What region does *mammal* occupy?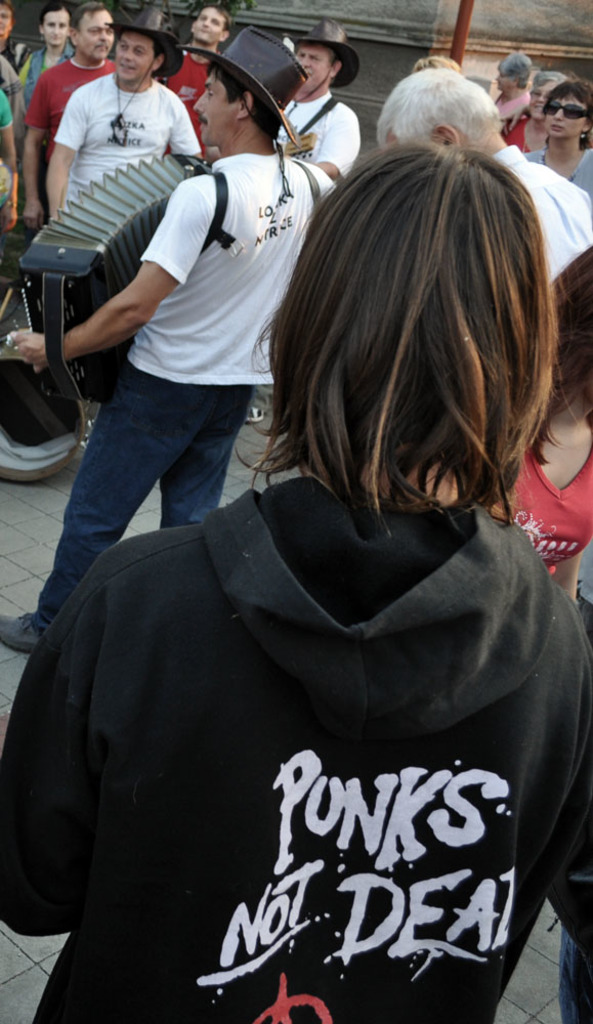
crop(0, 0, 23, 93).
